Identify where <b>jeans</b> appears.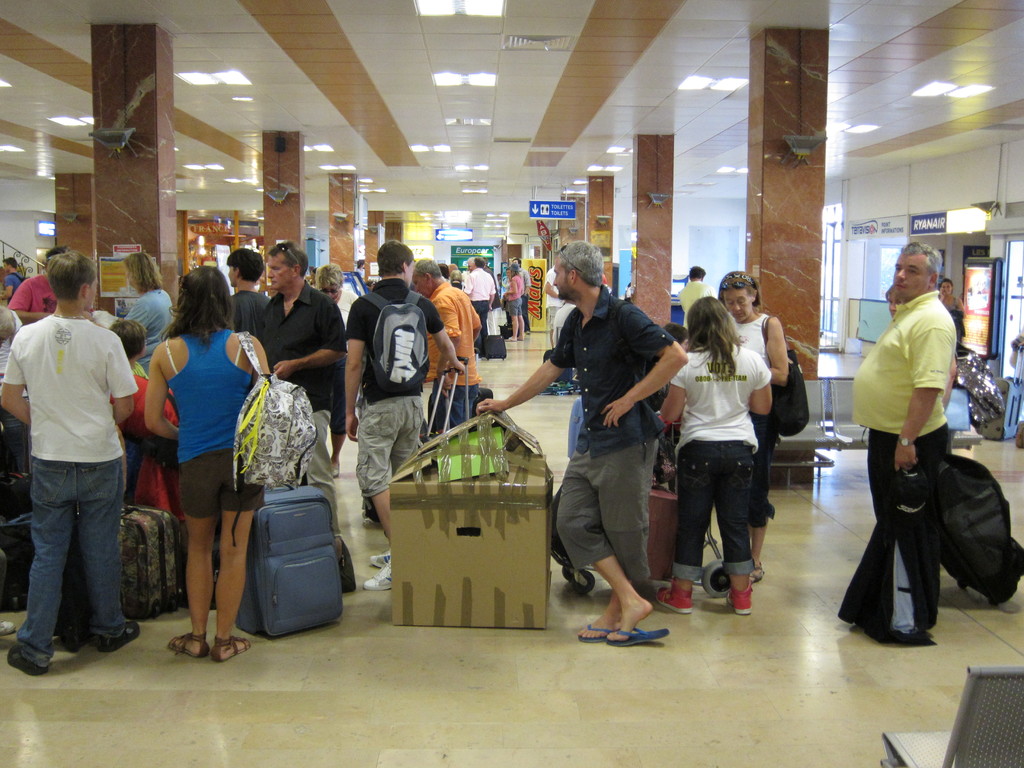
Appears at <bbox>17, 458, 129, 669</bbox>.
